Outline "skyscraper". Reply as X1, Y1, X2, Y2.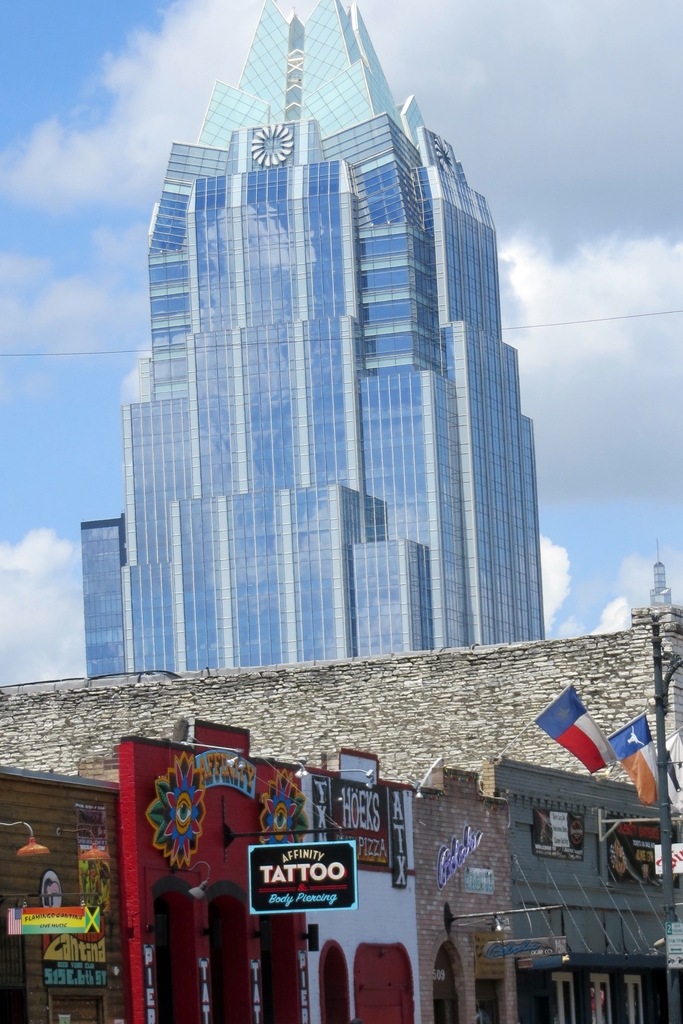
145, 38, 536, 719.
